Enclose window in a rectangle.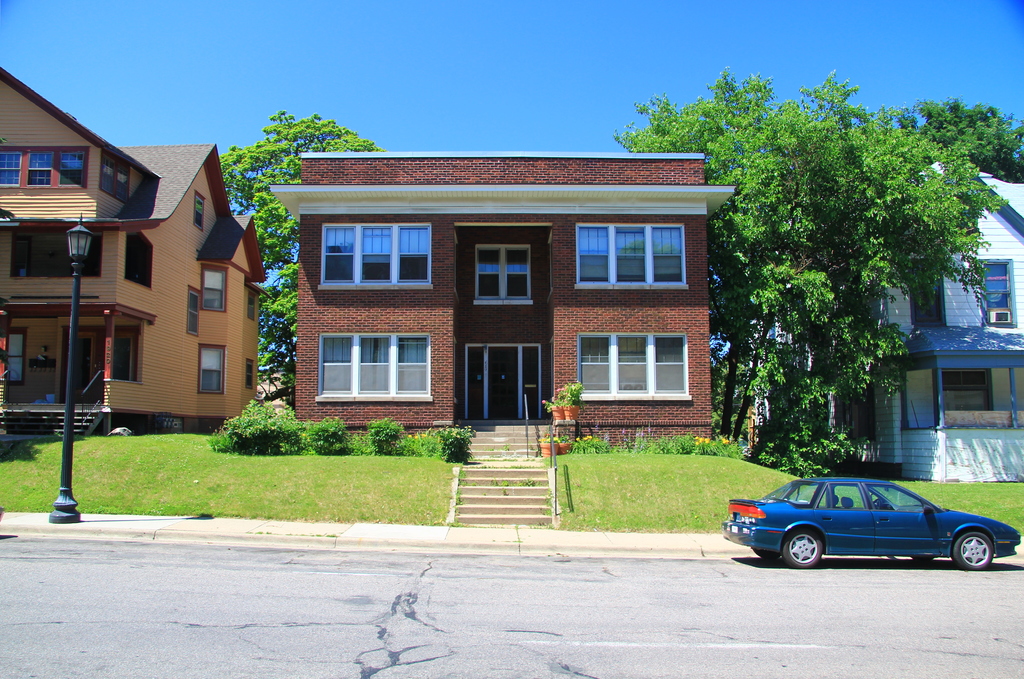
select_region(189, 284, 203, 339).
